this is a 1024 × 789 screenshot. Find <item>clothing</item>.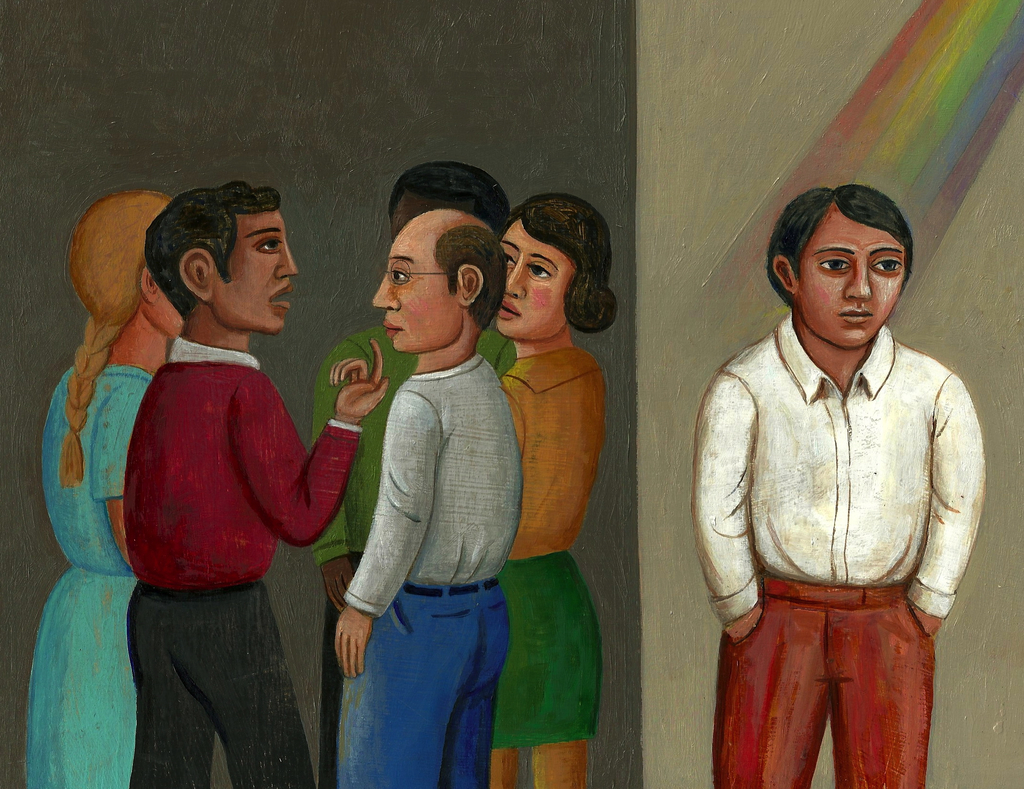
Bounding box: {"x1": 26, "y1": 356, "x2": 156, "y2": 788}.
